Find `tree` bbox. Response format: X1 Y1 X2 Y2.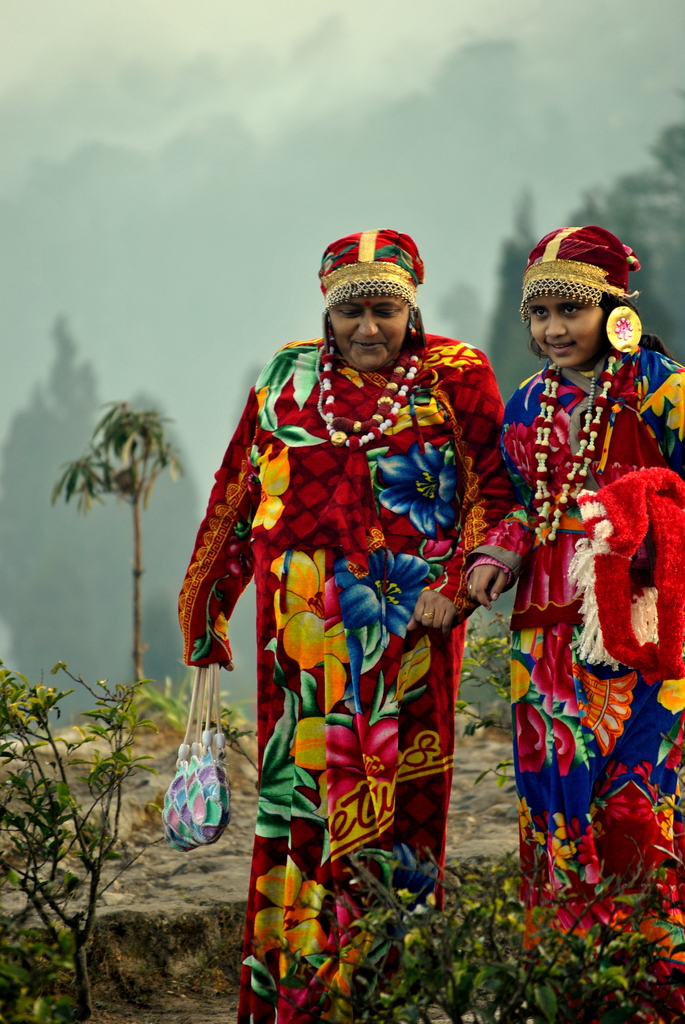
279 833 684 1023.
